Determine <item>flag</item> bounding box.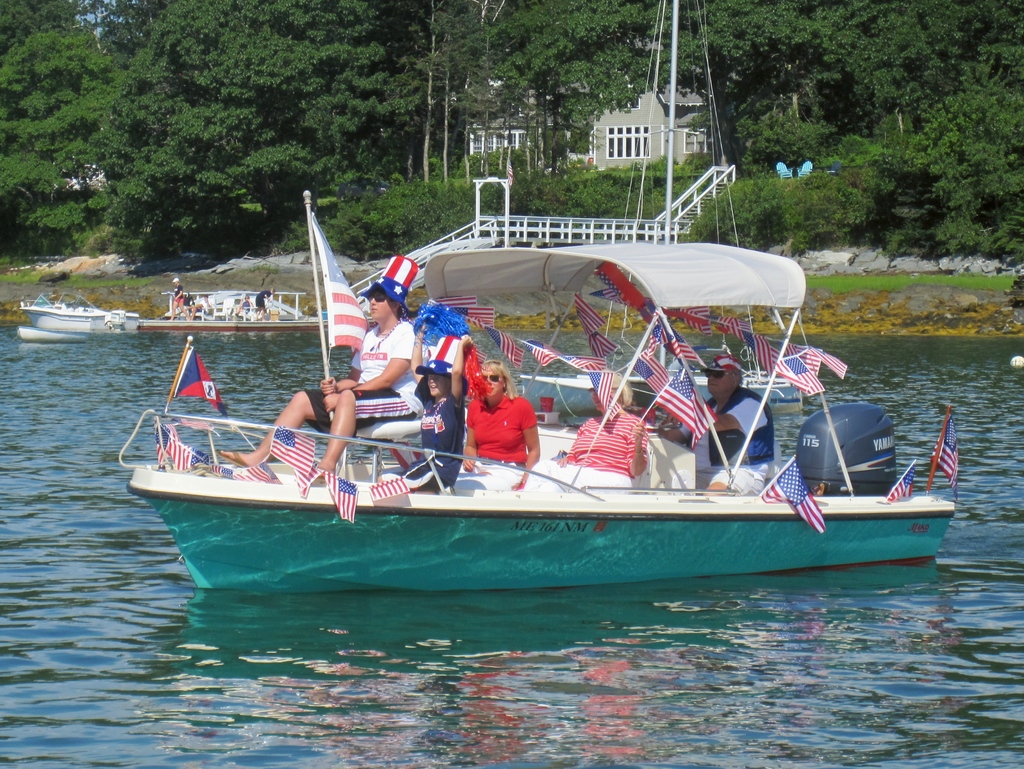
Determined: <region>305, 218, 391, 361</region>.
